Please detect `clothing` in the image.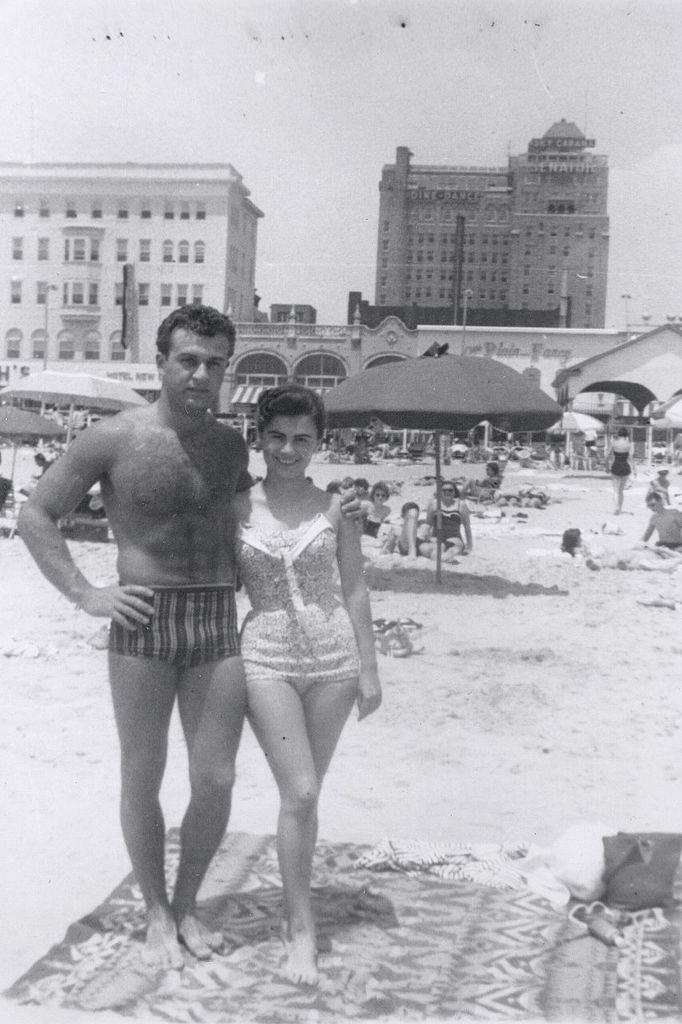
[236, 526, 357, 677].
